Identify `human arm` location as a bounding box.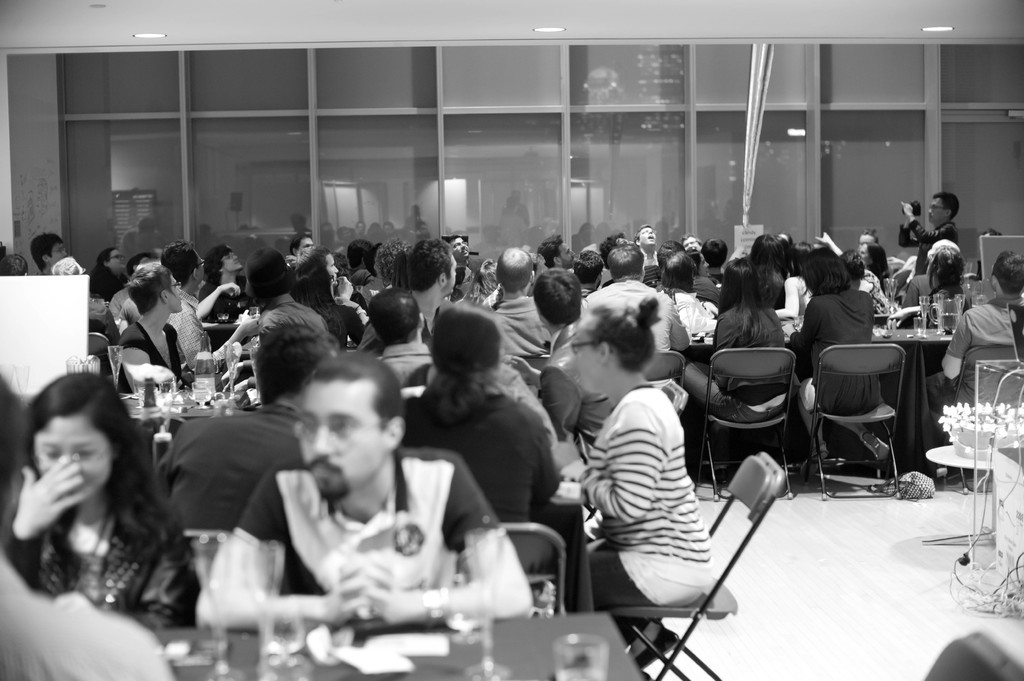
region(781, 301, 815, 349).
